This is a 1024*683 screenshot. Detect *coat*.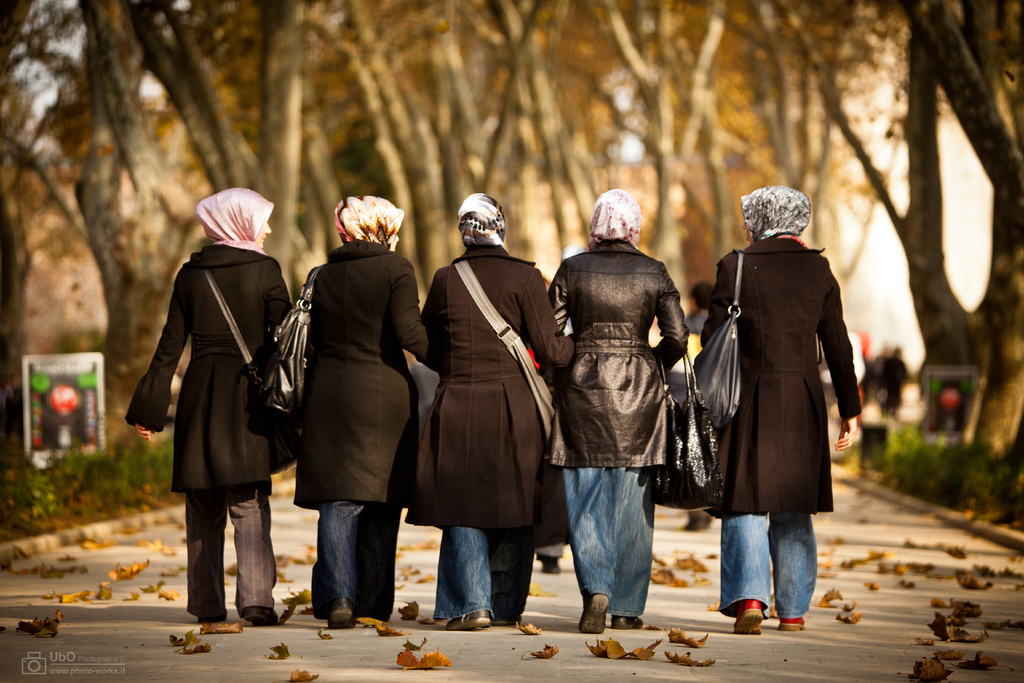
box=[550, 233, 688, 469].
